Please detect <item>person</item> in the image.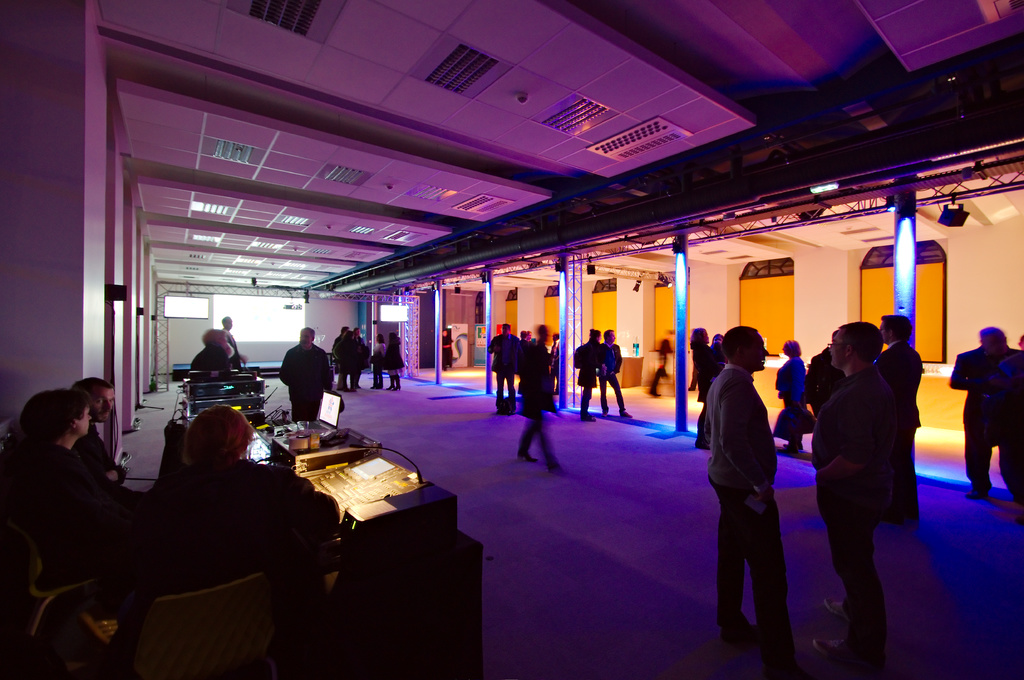
383,332,405,391.
